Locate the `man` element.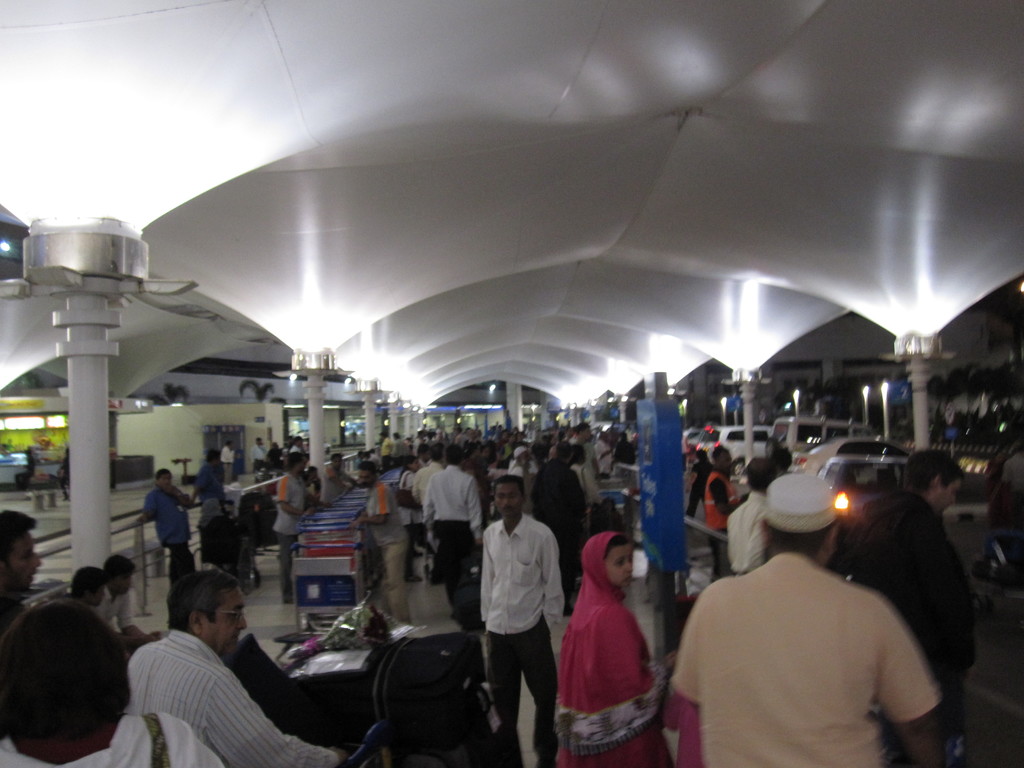
Element bbox: x1=93 y1=557 x2=171 y2=662.
